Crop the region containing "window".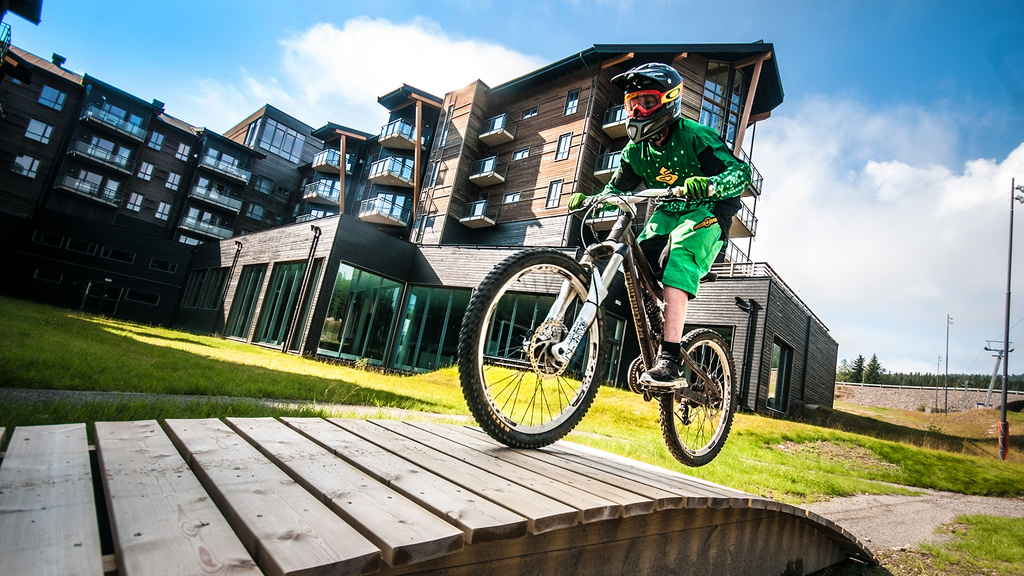
Crop region: 254:173:274:191.
